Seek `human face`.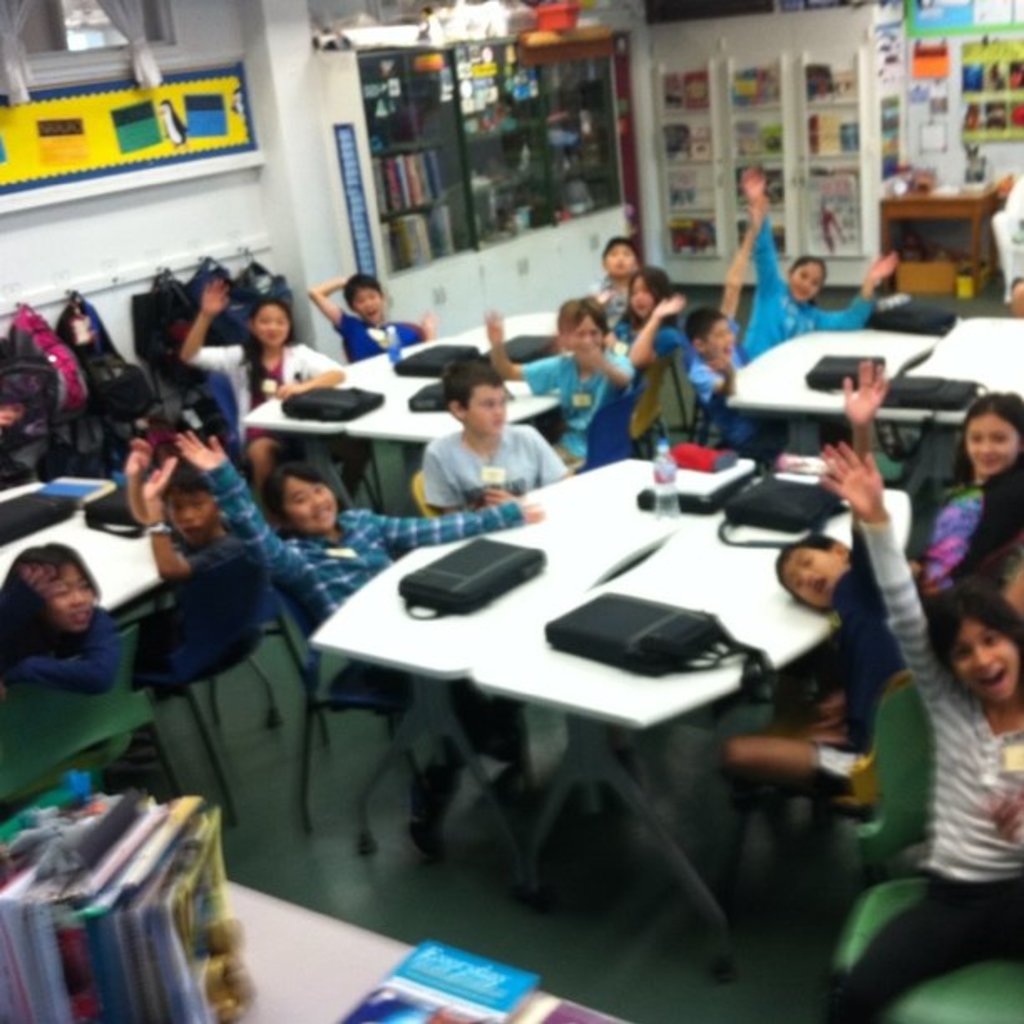
(786,539,850,614).
